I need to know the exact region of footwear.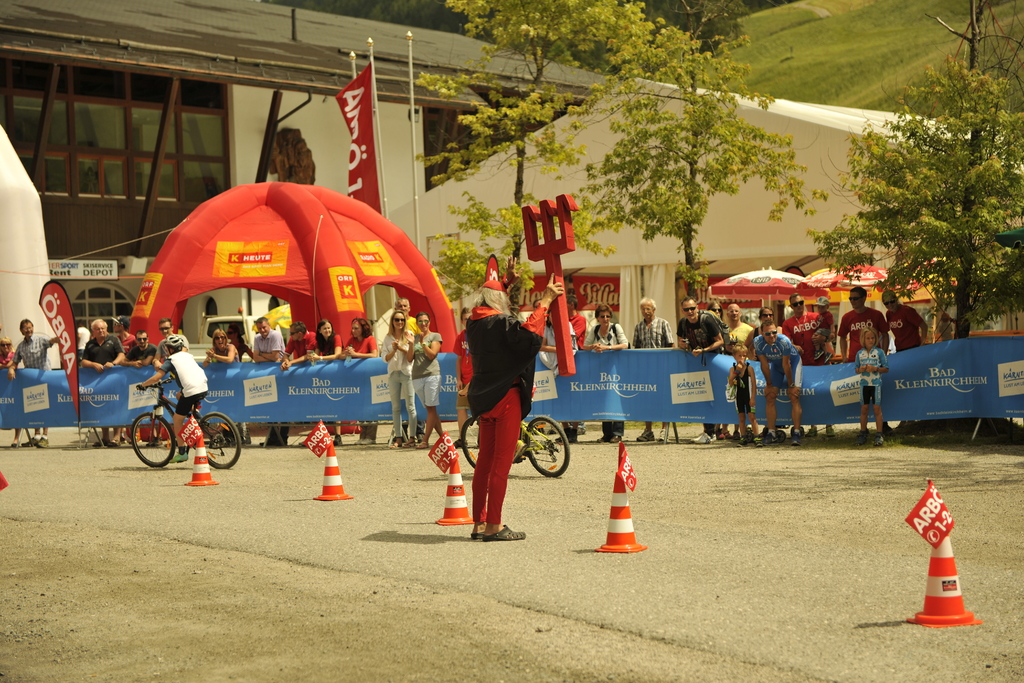
Region: {"x1": 753, "y1": 438, "x2": 761, "y2": 448}.
